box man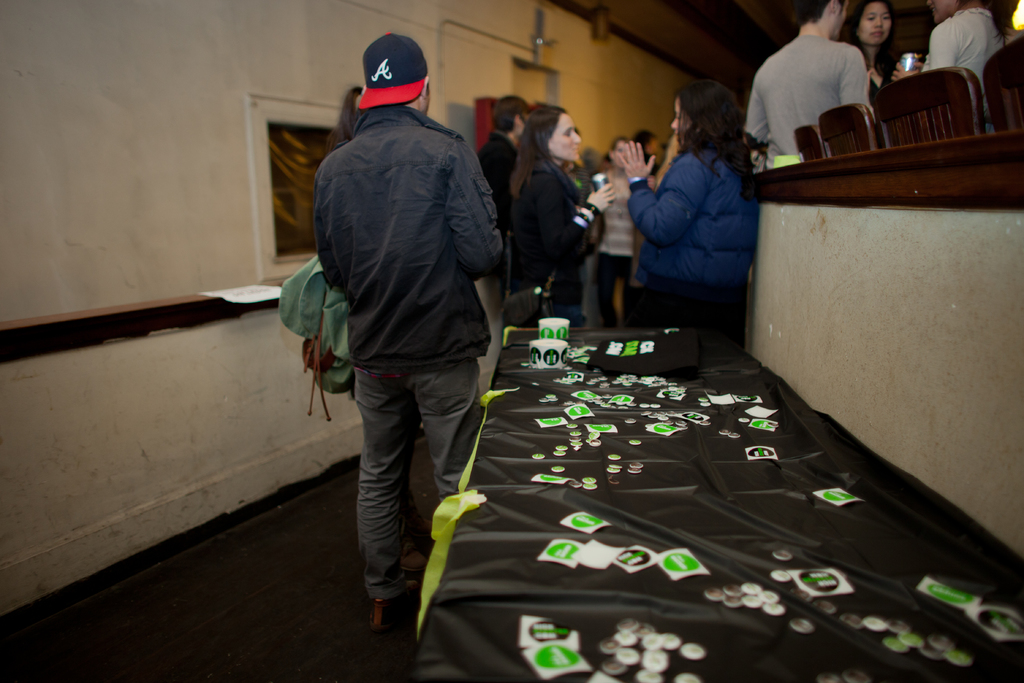
l=742, t=0, r=881, b=174
